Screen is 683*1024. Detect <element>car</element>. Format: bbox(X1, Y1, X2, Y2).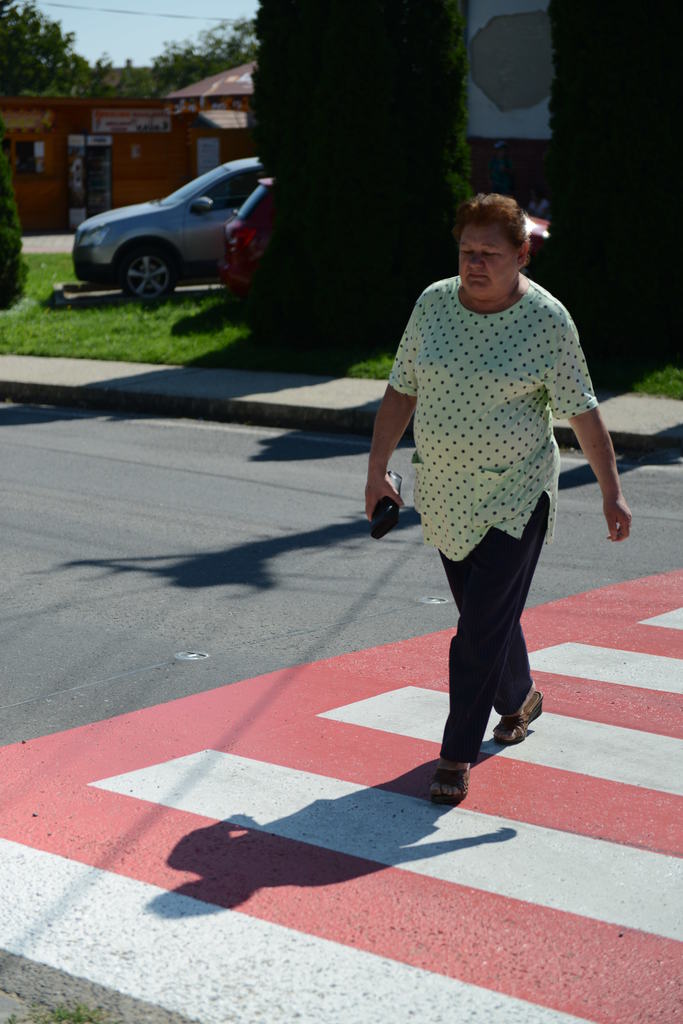
bbox(58, 140, 289, 300).
